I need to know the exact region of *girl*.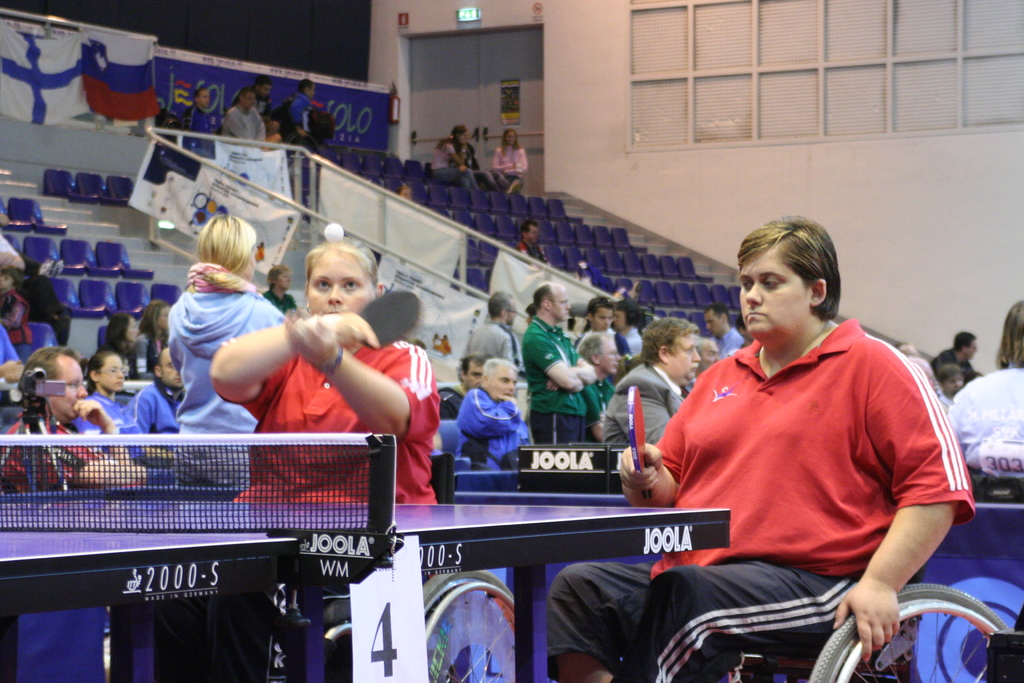
Region: 74/349/140/457.
